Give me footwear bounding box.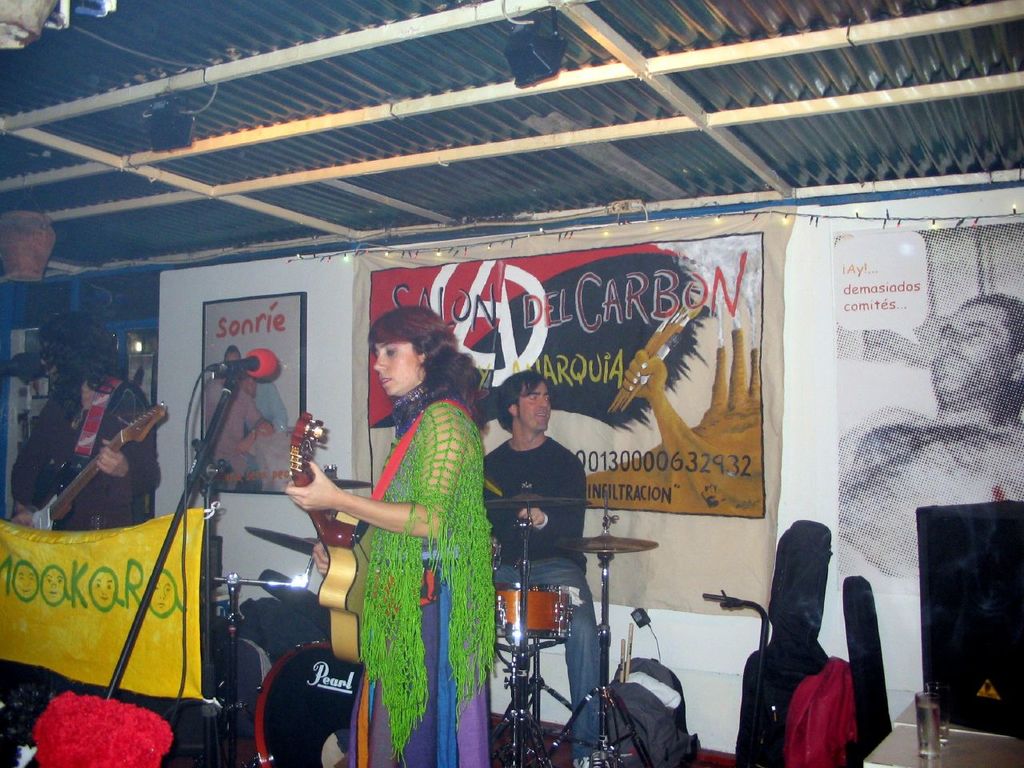
locate(572, 748, 616, 767).
